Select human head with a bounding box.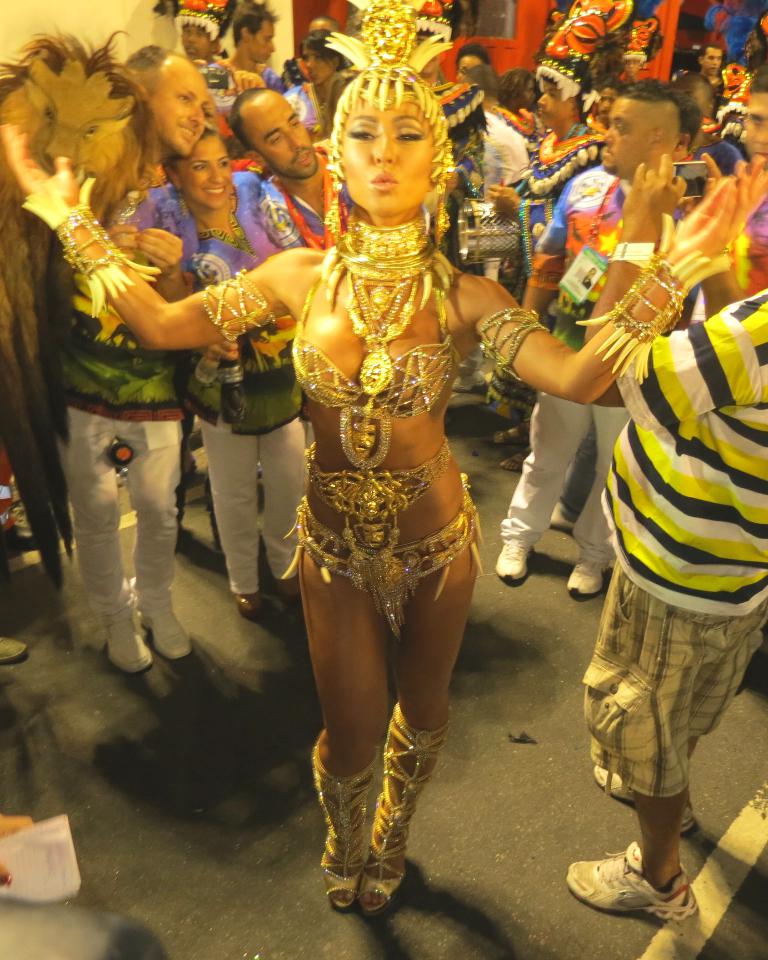
Rect(159, 121, 231, 211).
